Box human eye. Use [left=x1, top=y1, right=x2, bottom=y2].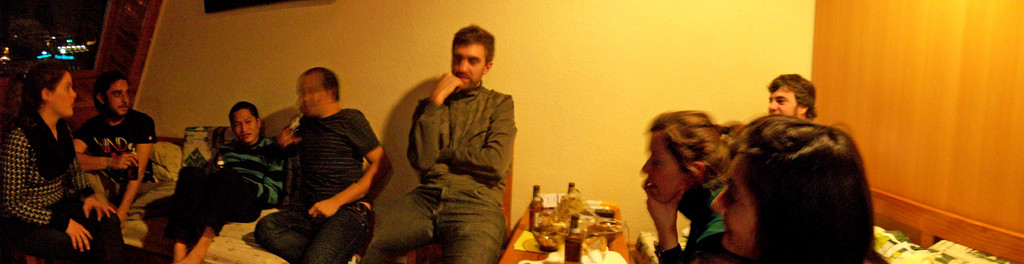
[left=245, top=117, right=252, bottom=125].
